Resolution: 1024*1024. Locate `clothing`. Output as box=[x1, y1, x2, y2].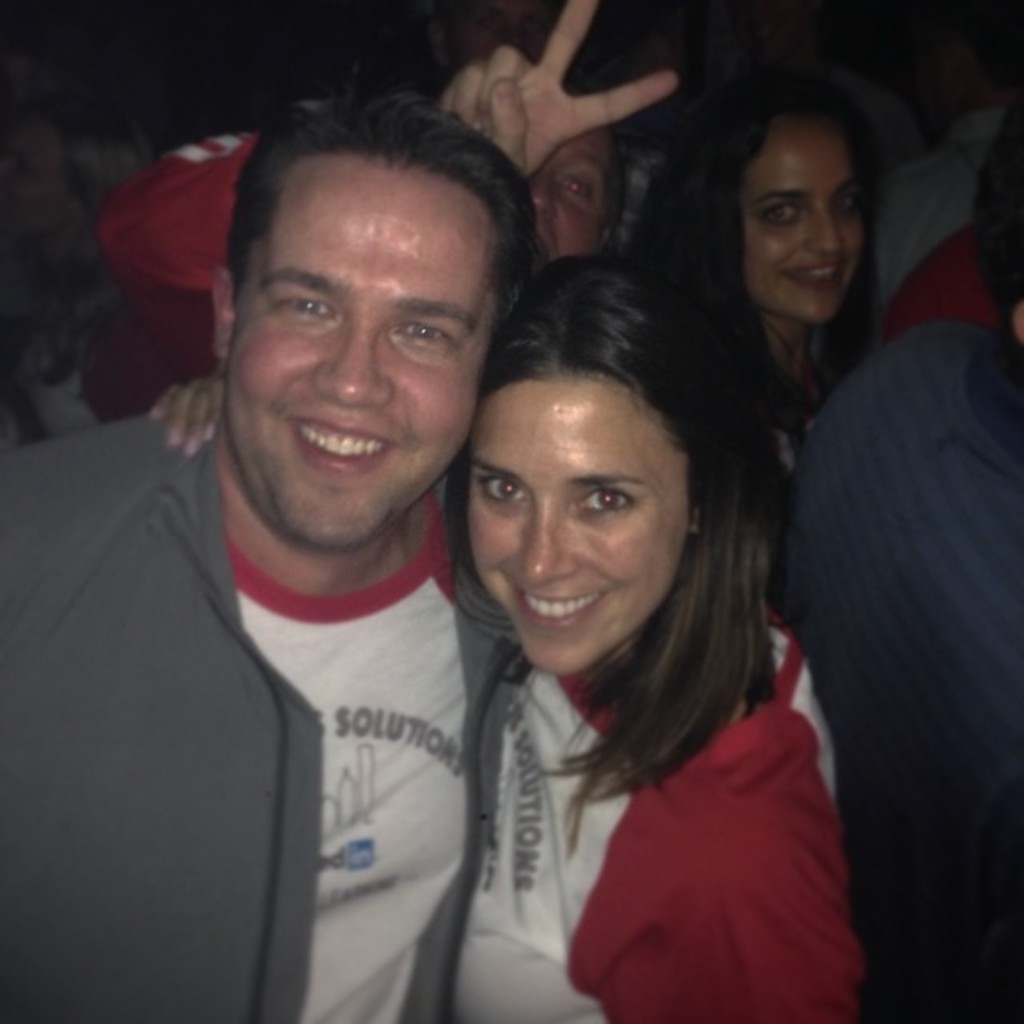
box=[858, 104, 1003, 306].
